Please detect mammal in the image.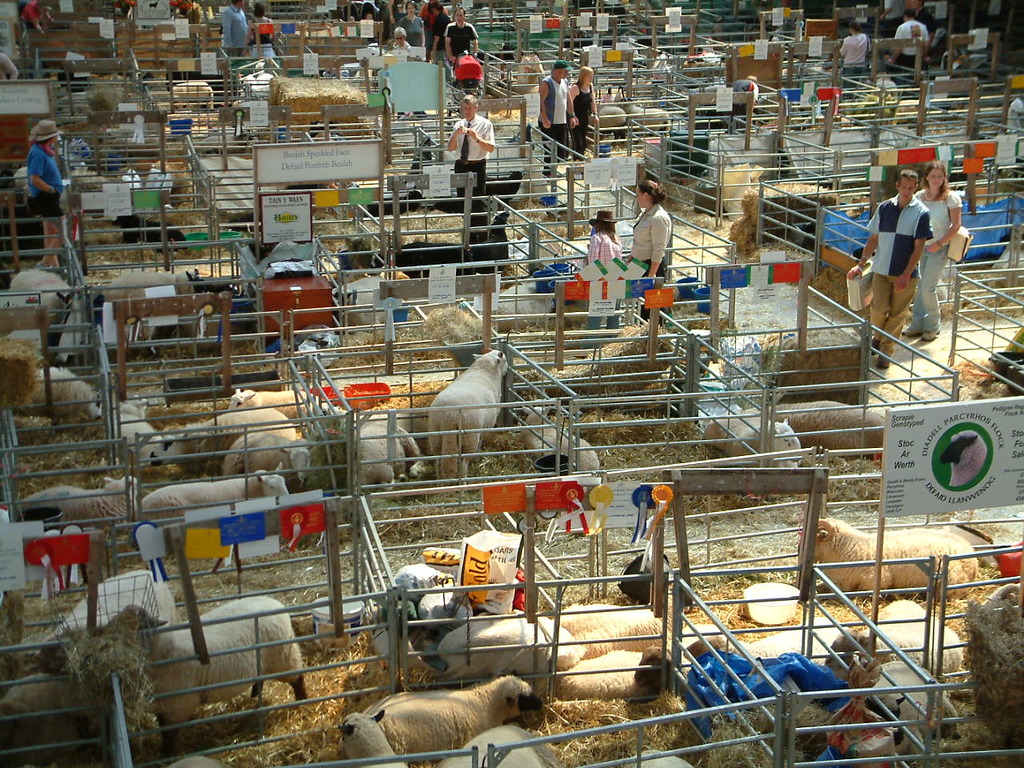
[849,166,935,362].
